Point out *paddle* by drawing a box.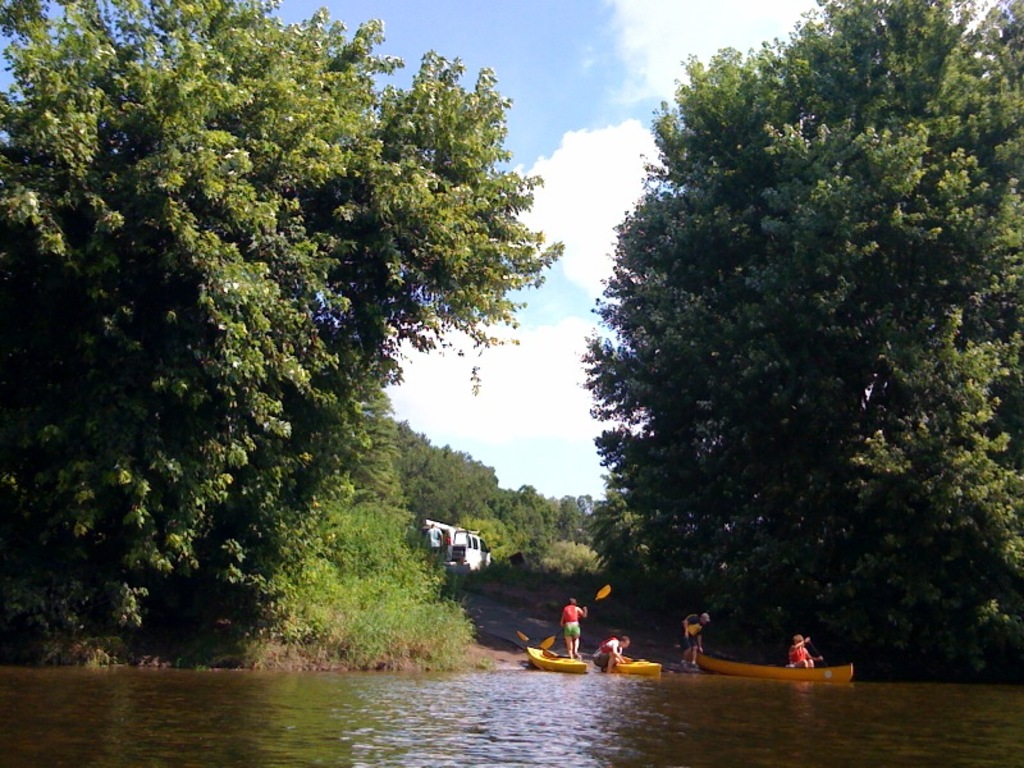
(518, 628, 564, 658).
